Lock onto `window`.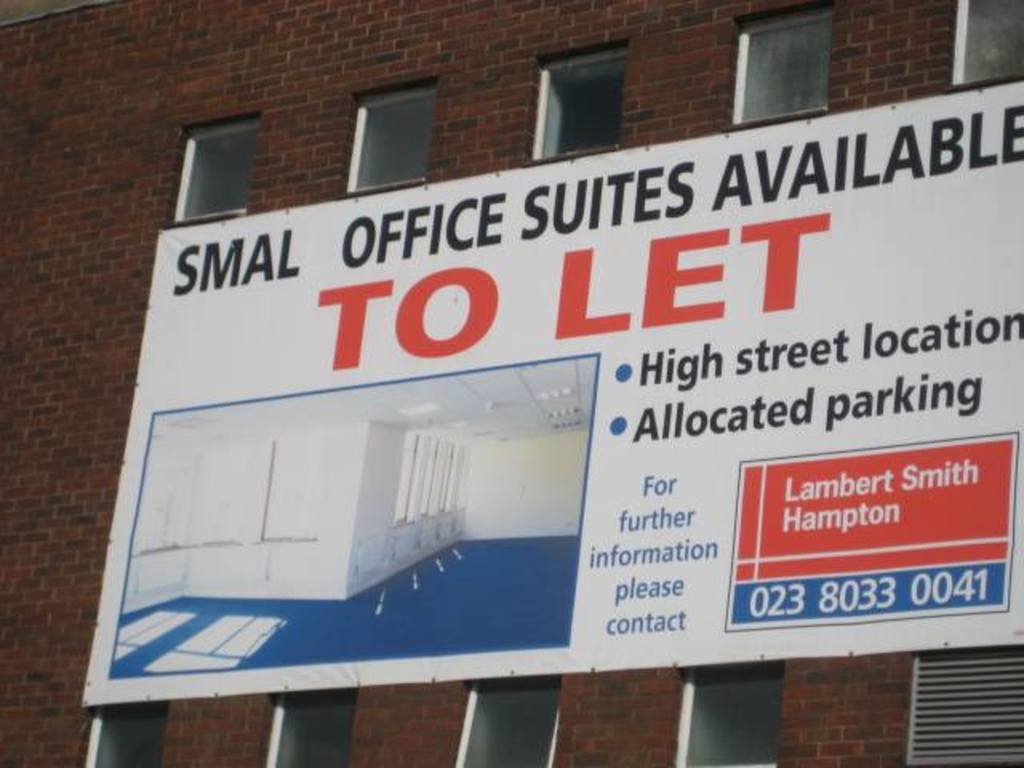
Locked: 531:32:626:165.
